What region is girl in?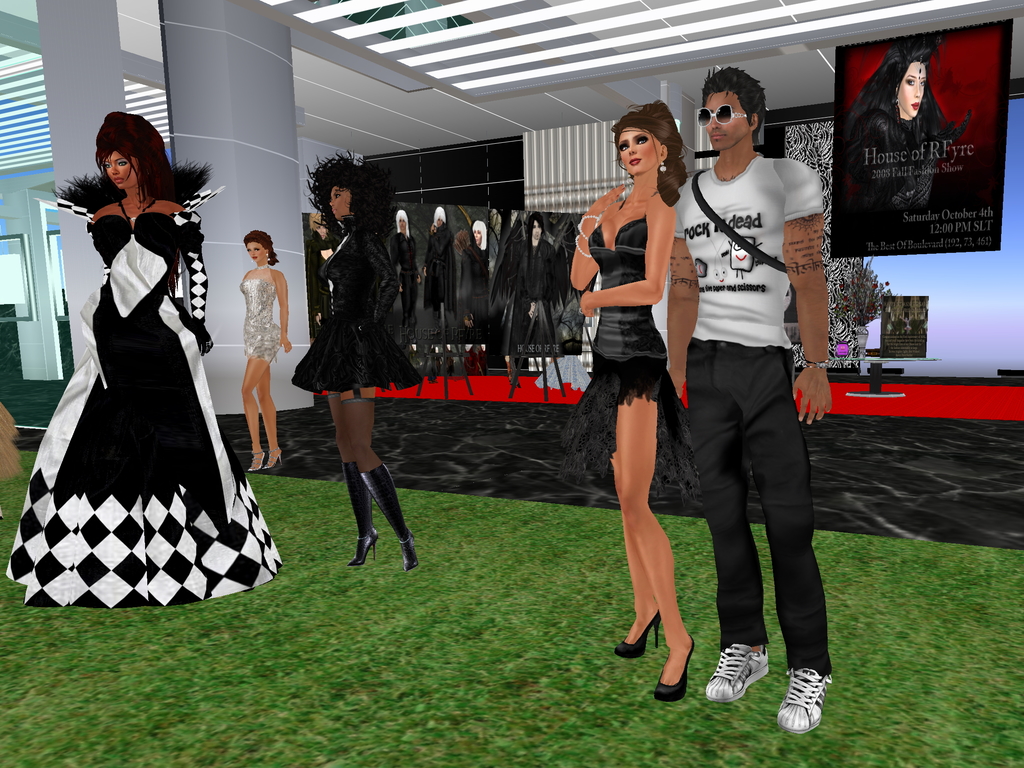
392:209:422:367.
